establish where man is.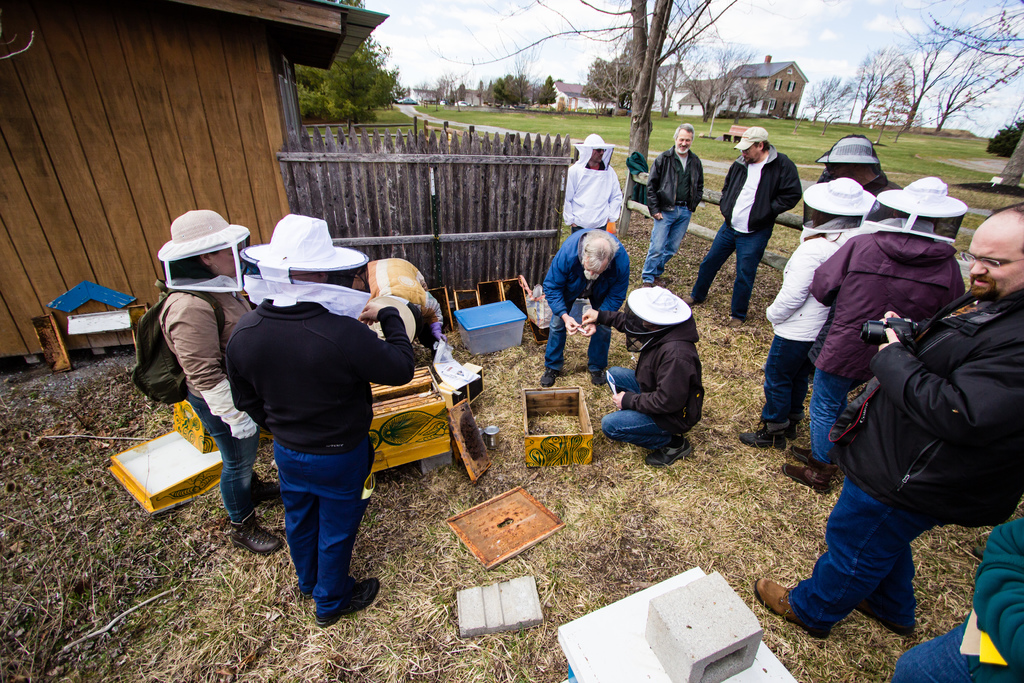
Established at BBox(534, 227, 627, 397).
